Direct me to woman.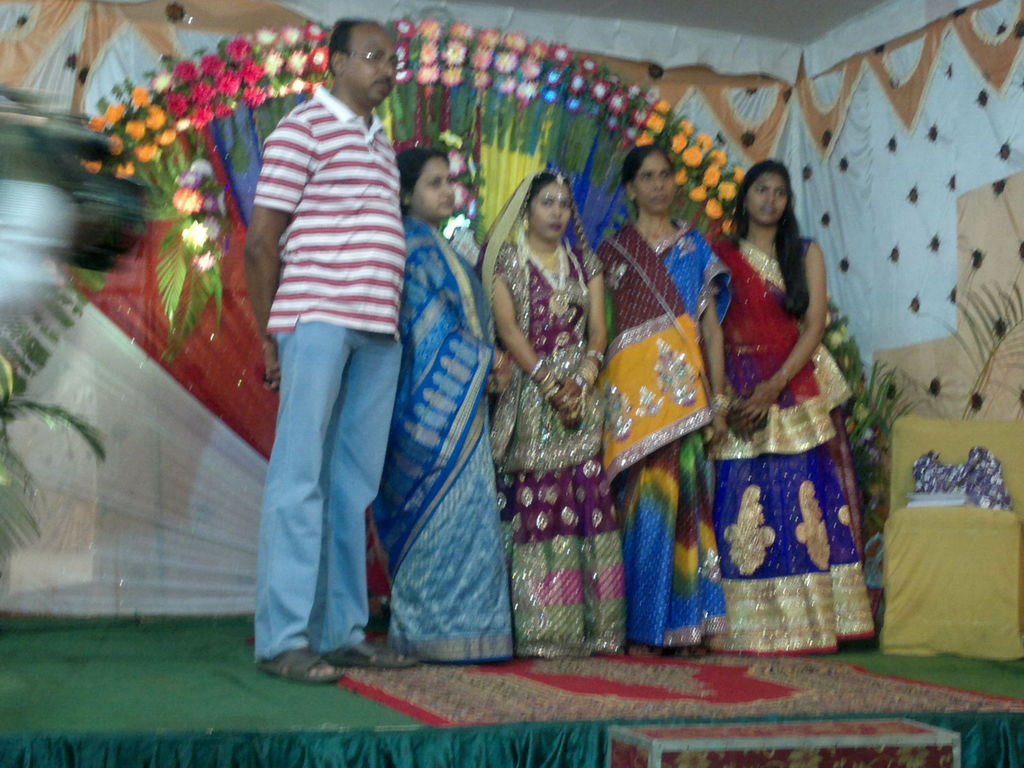
Direction: [596,142,732,655].
